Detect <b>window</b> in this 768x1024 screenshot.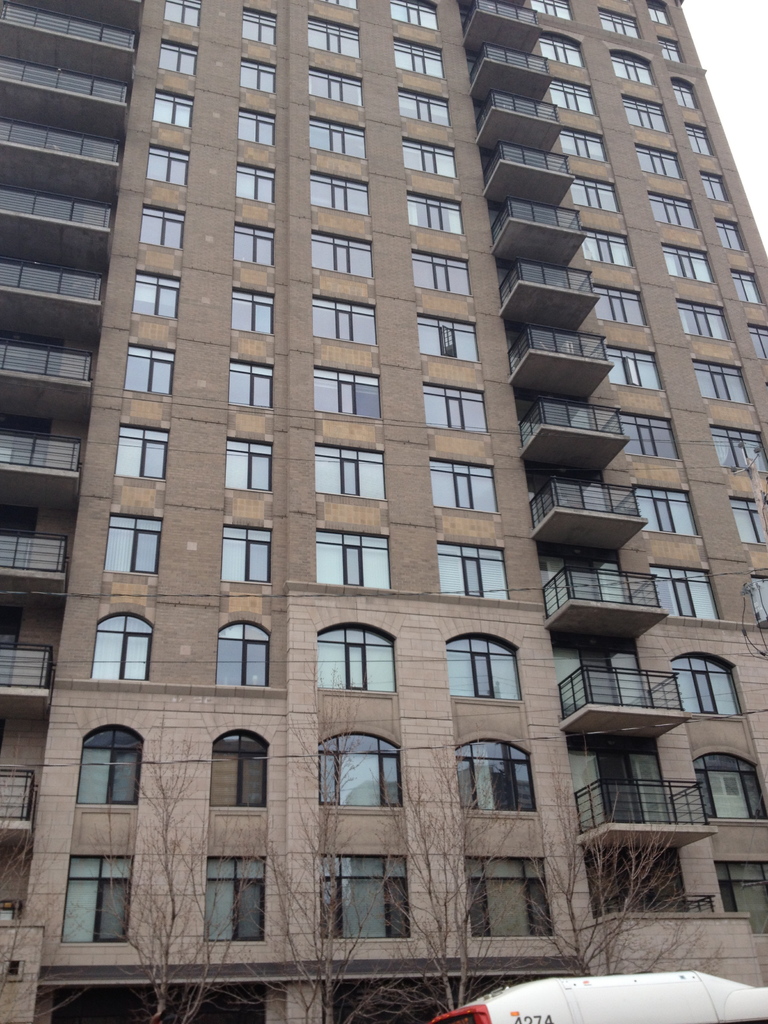
Detection: [x1=310, y1=368, x2=381, y2=420].
